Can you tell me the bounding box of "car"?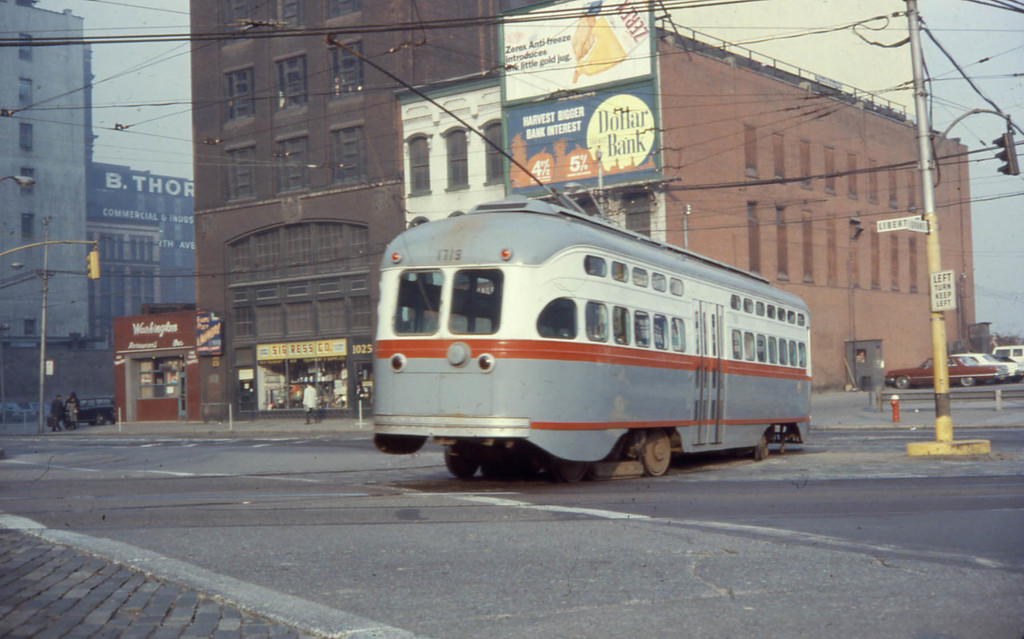
x1=883 y1=353 x2=1009 y2=386.
